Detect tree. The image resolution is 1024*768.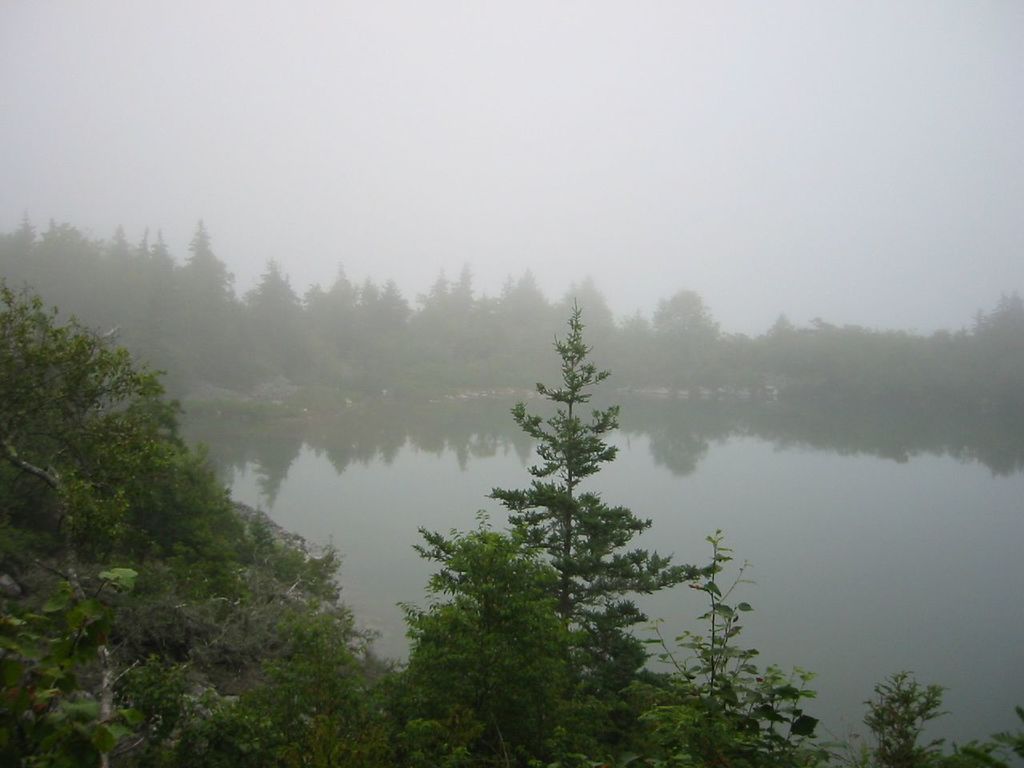
<box>758,306,804,384</box>.
